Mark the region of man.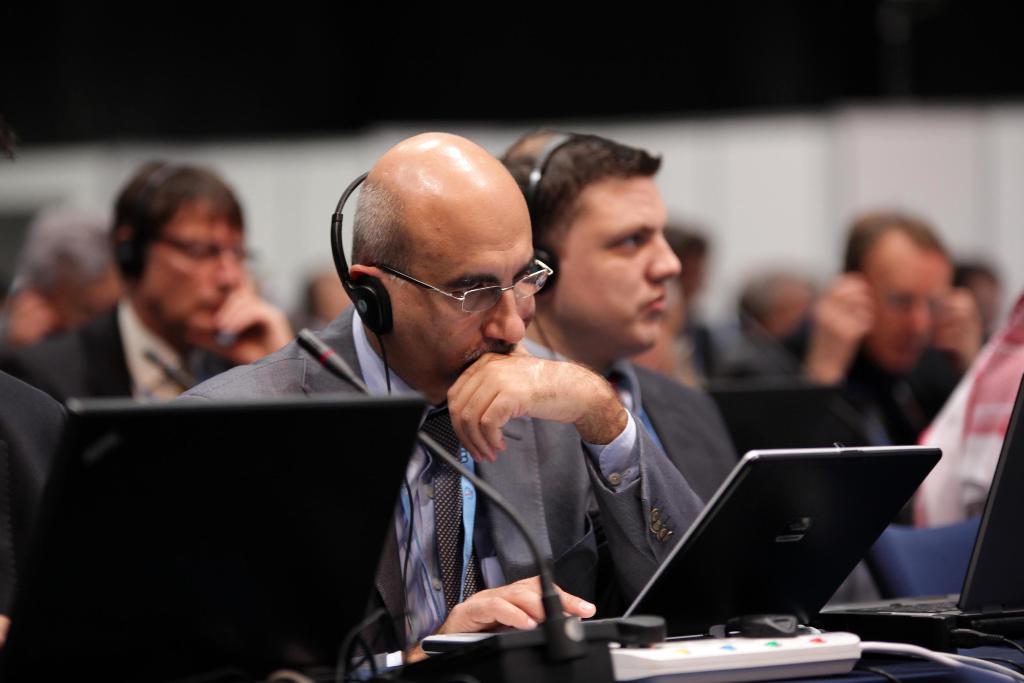
Region: 6, 159, 303, 402.
